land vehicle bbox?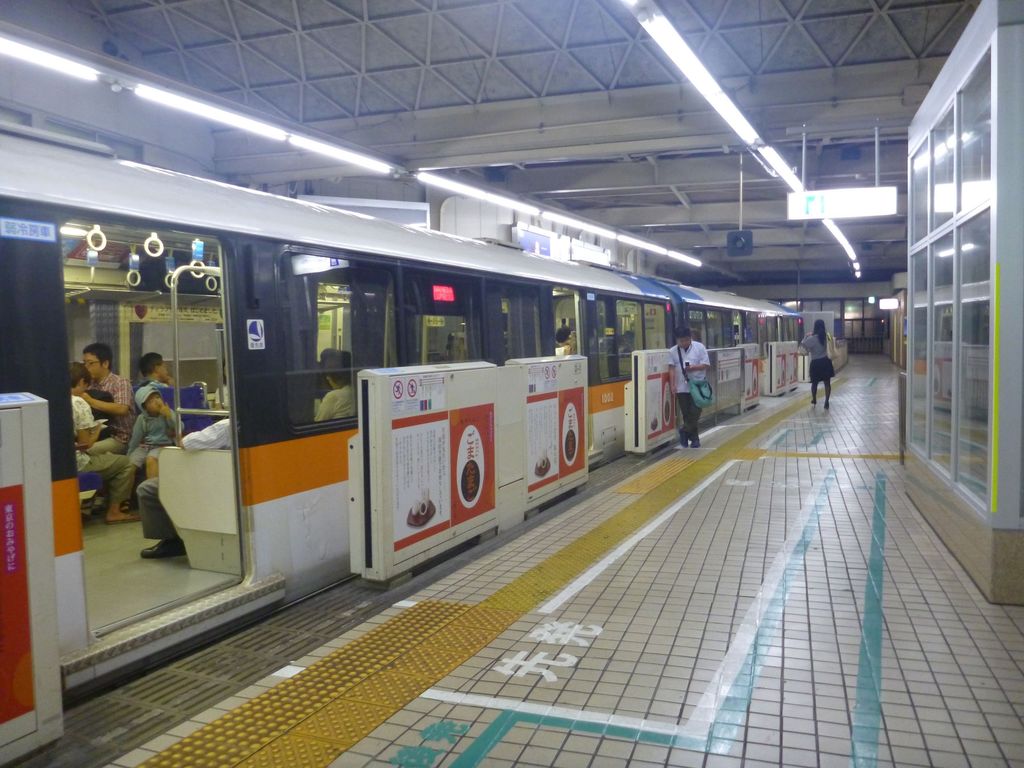
bbox=[0, 126, 822, 717]
